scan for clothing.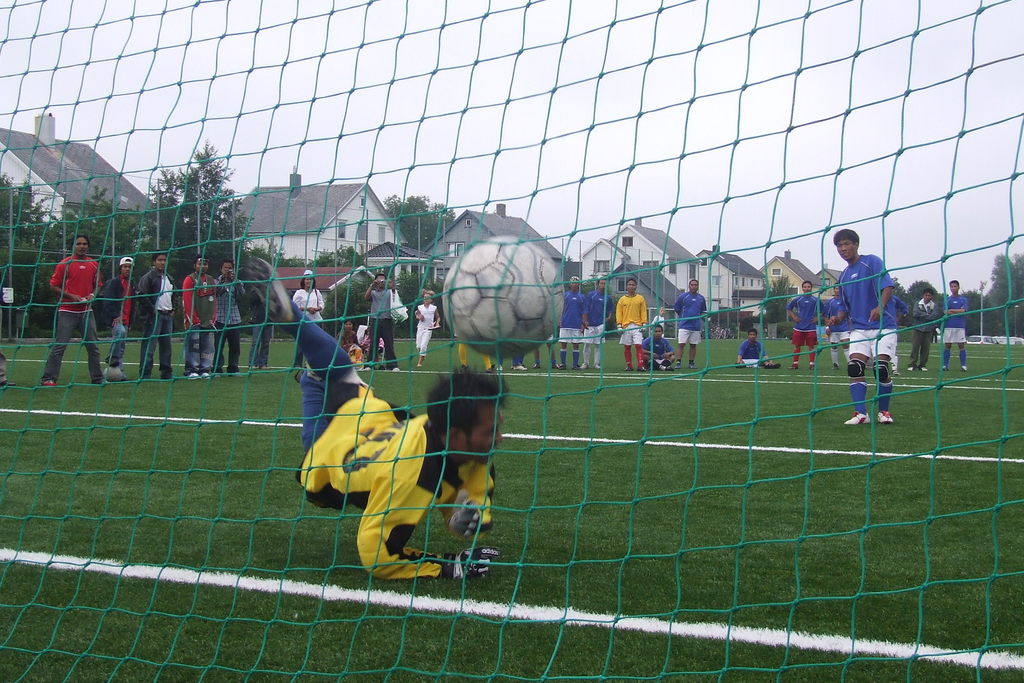
Scan result: <bbox>581, 286, 614, 344</bbox>.
